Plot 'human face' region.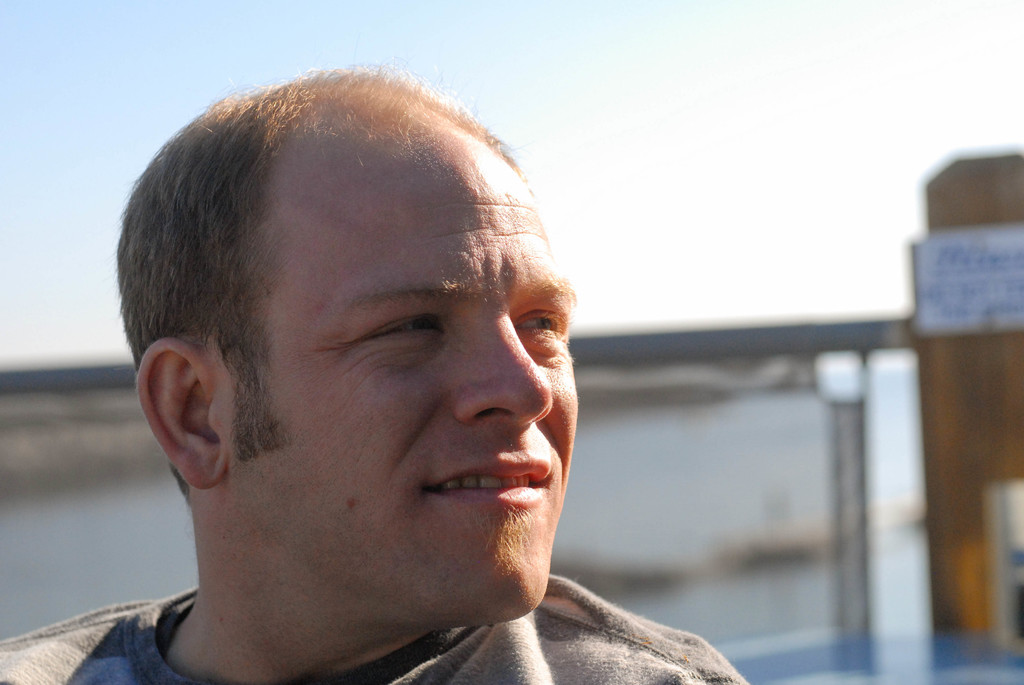
Plotted at (x1=216, y1=146, x2=580, y2=623).
